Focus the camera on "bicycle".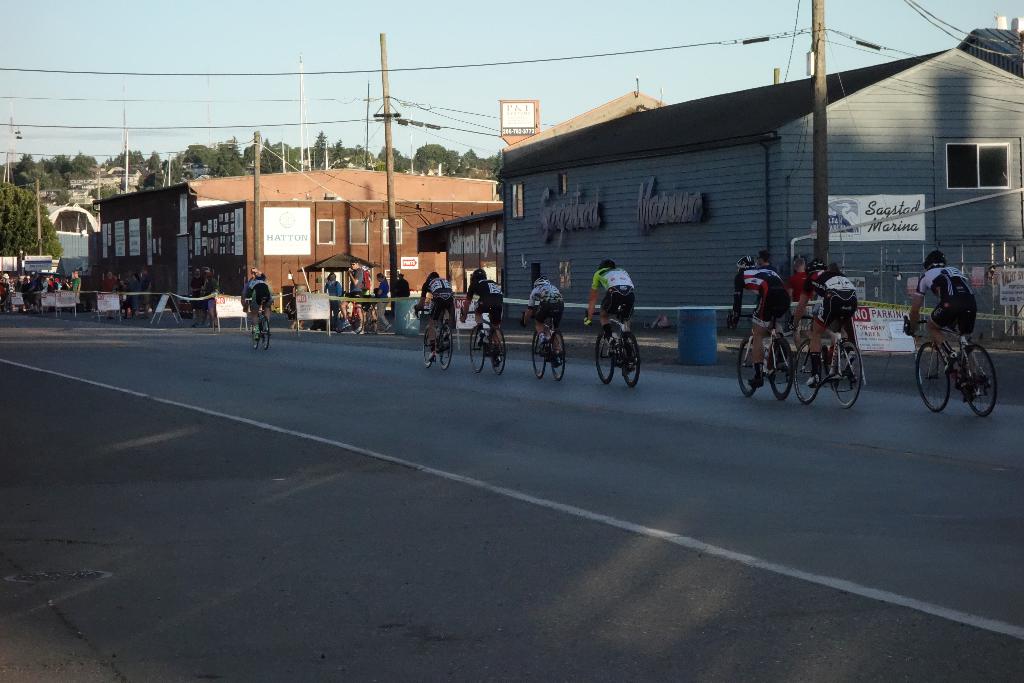
Focus region: crop(408, 304, 459, 367).
